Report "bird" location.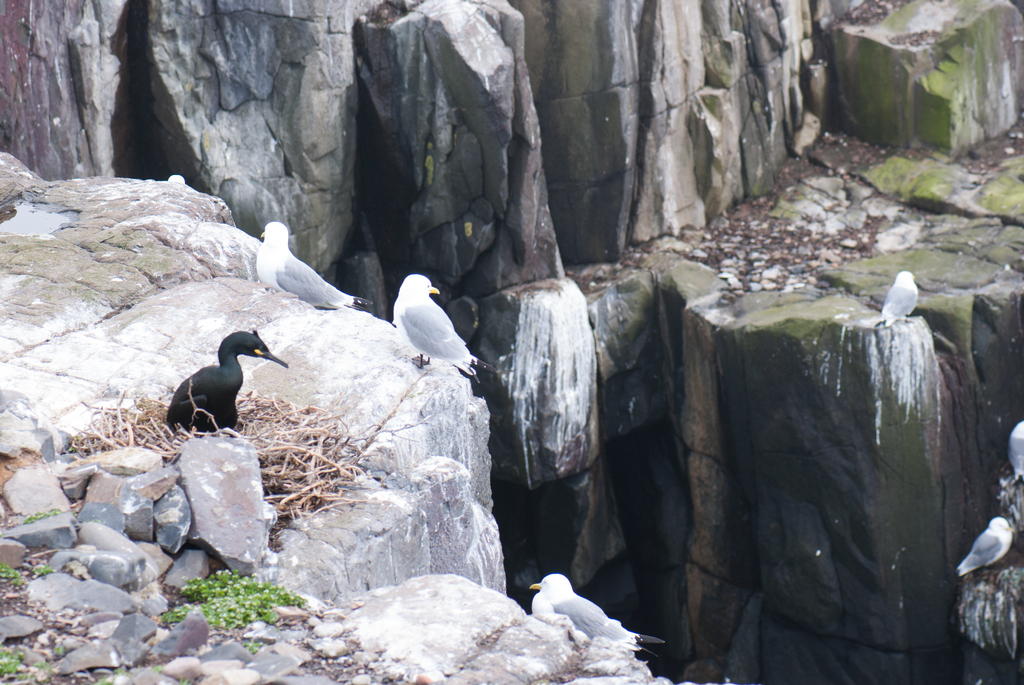
Report: bbox=(945, 514, 1017, 579).
